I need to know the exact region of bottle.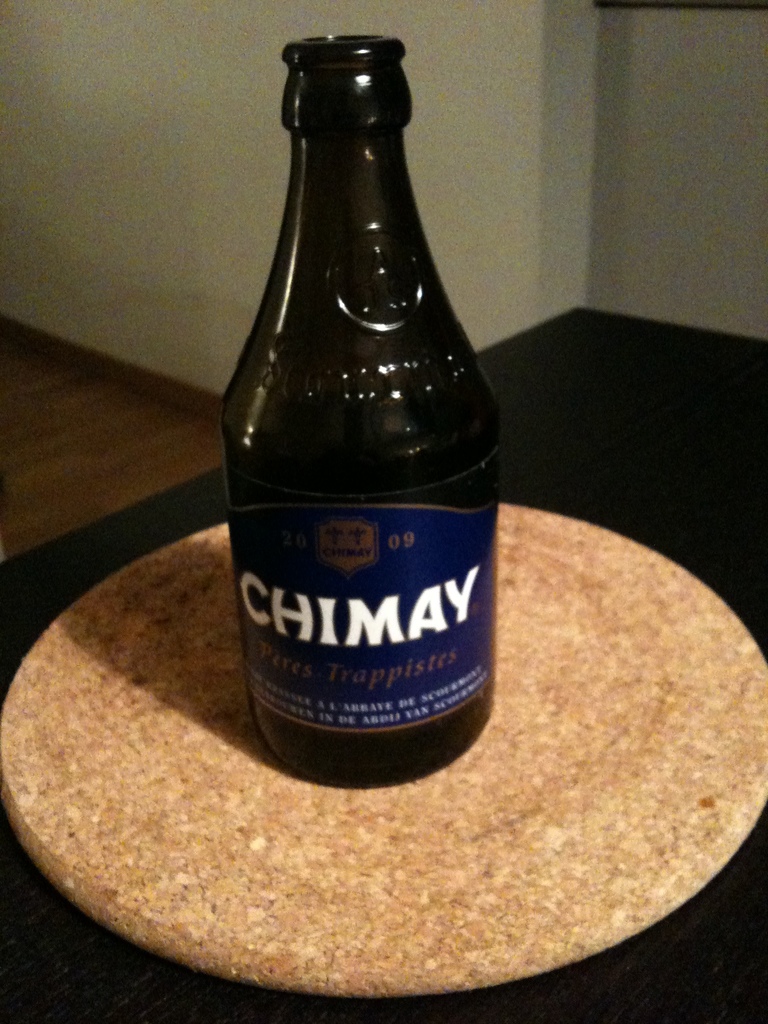
Region: (left=221, top=35, right=506, bottom=787).
